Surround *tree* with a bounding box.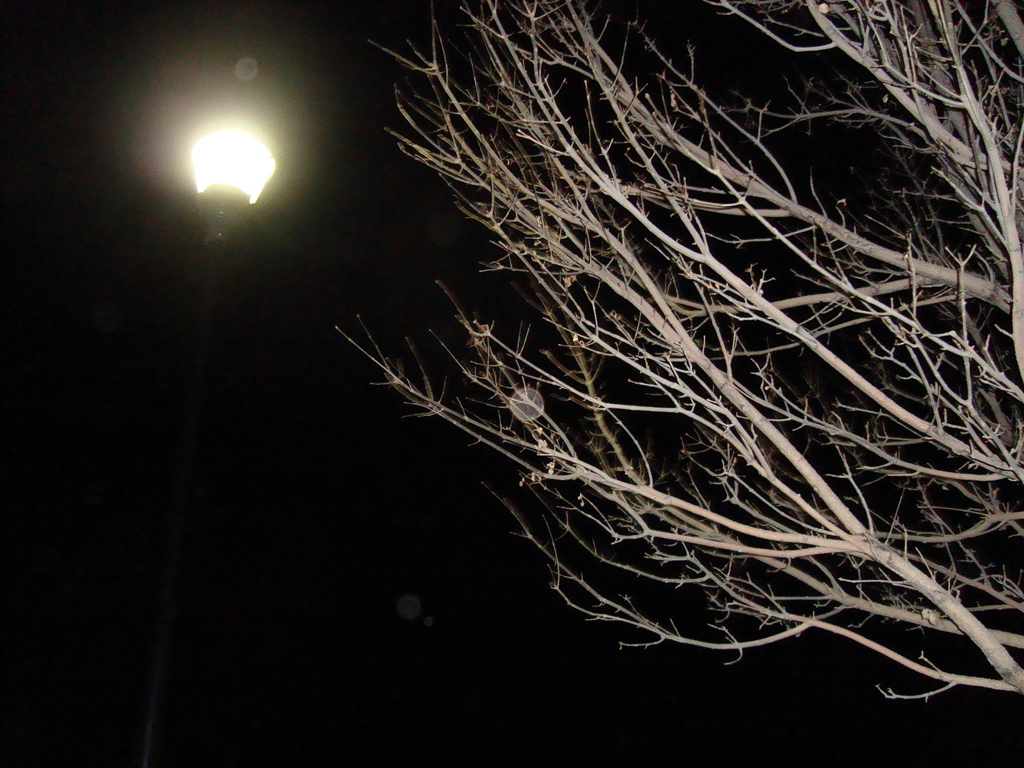
bbox(280, 7, 1023, 680).
